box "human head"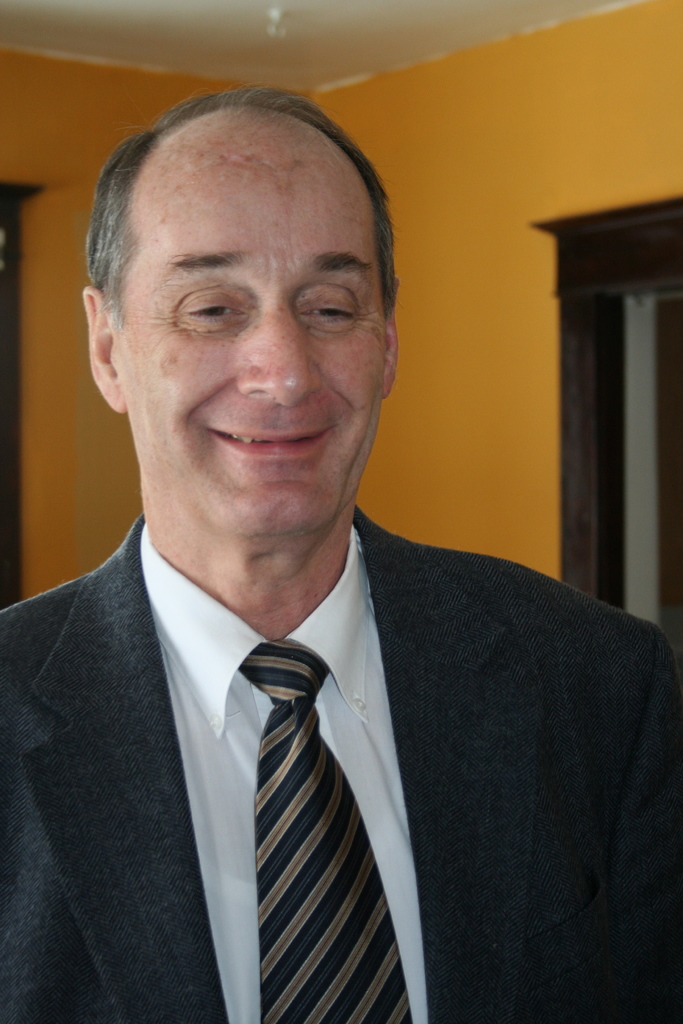
bbox=[74, 81, 414, 579]
